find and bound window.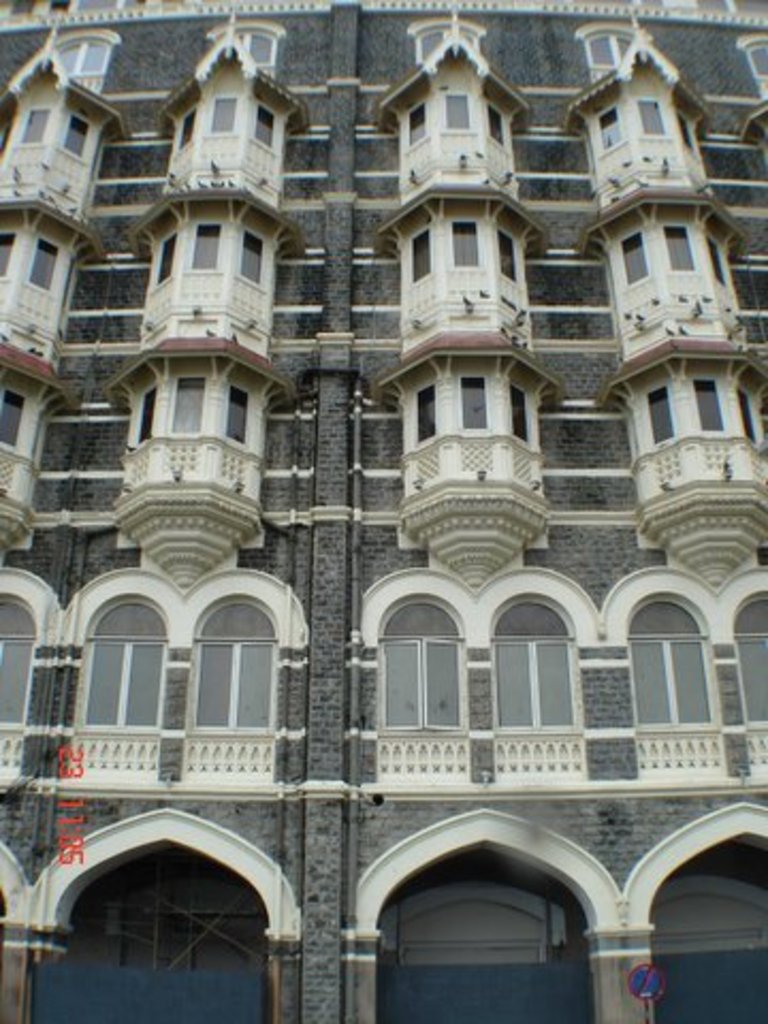
Bound: bbox=(497, 640, 572, 738).
